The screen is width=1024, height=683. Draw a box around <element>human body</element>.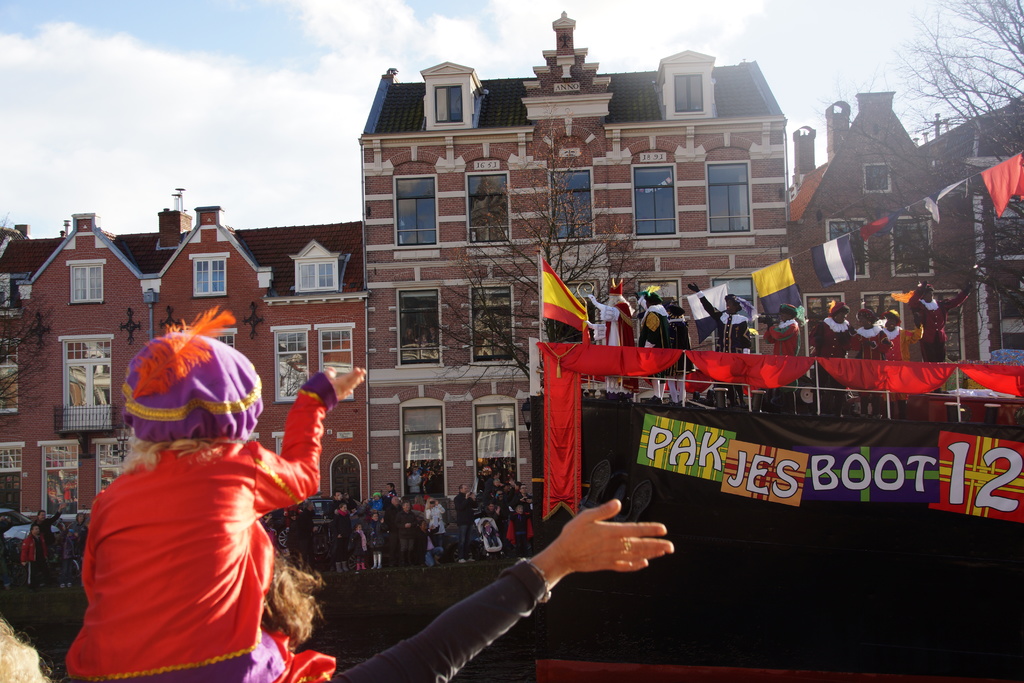
412, 465, 420, 498.
